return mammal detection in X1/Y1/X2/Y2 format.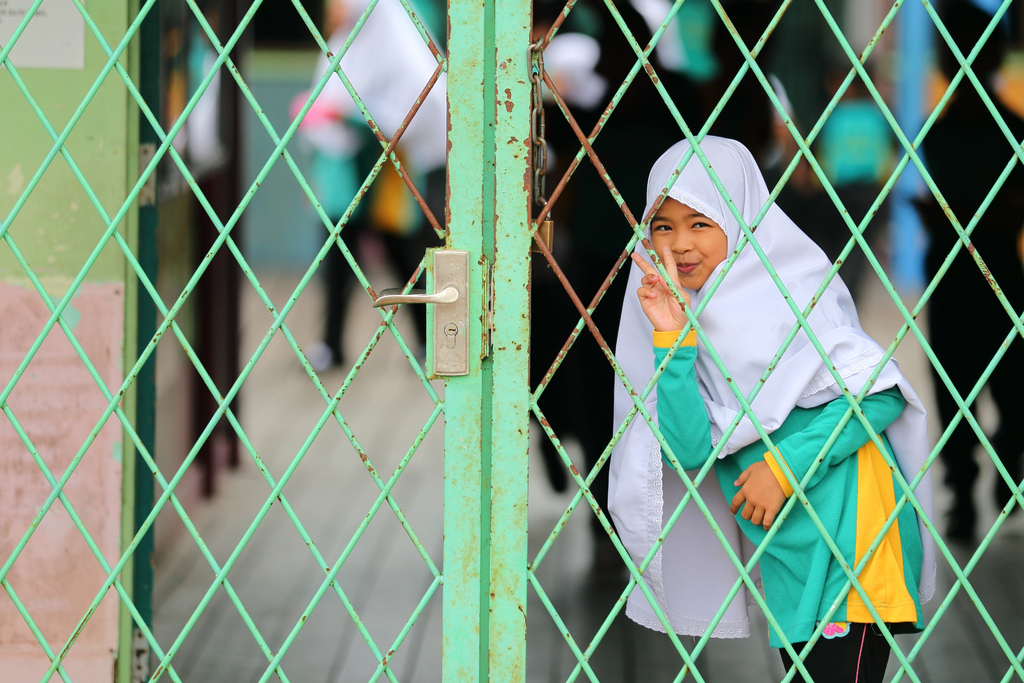
538/5/694/611.
